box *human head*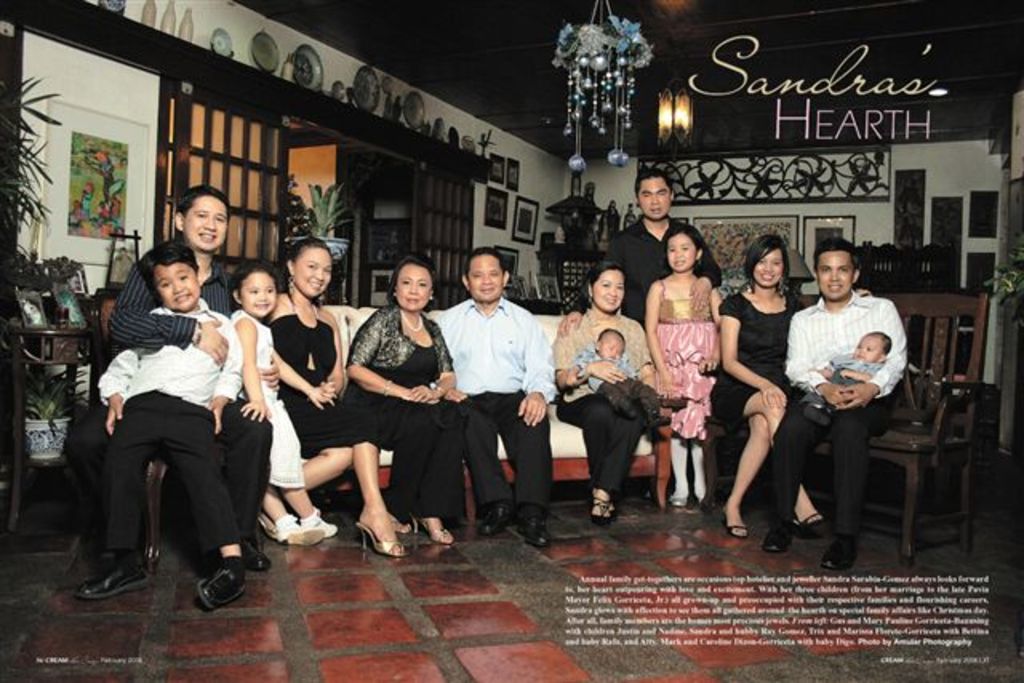
(851, 330, 891, 361)
